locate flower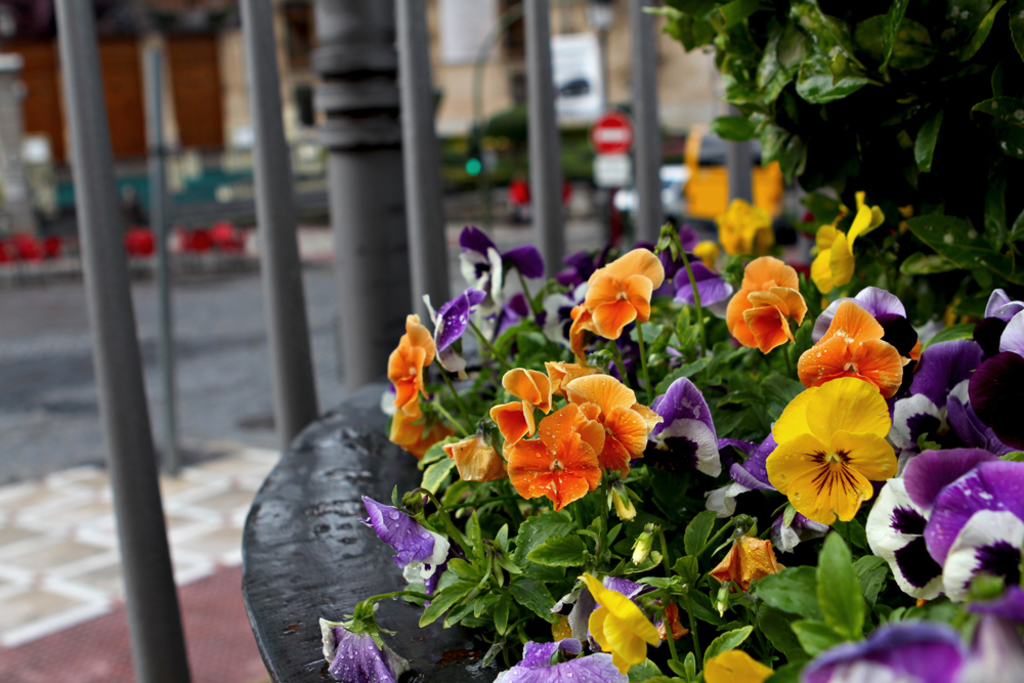
(x1=490, y1=641, x2=626, y2=682)
